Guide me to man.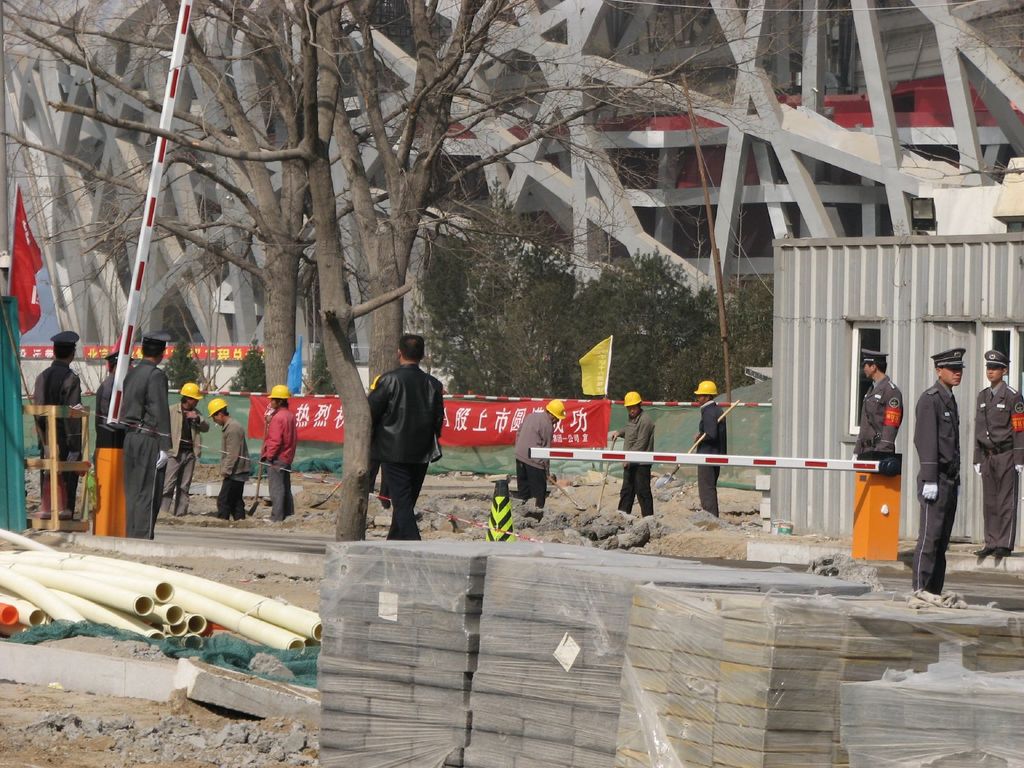
Guidance: (856, 346, 908, 459).
